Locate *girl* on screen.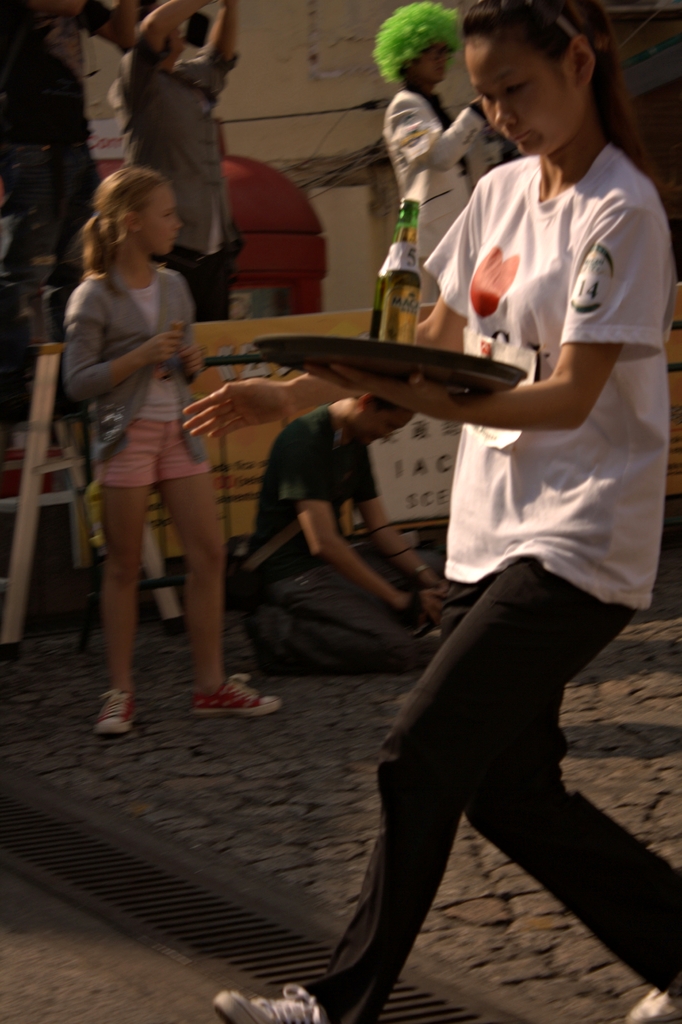
On screen at Rect(175, 0, 681, 1023).
